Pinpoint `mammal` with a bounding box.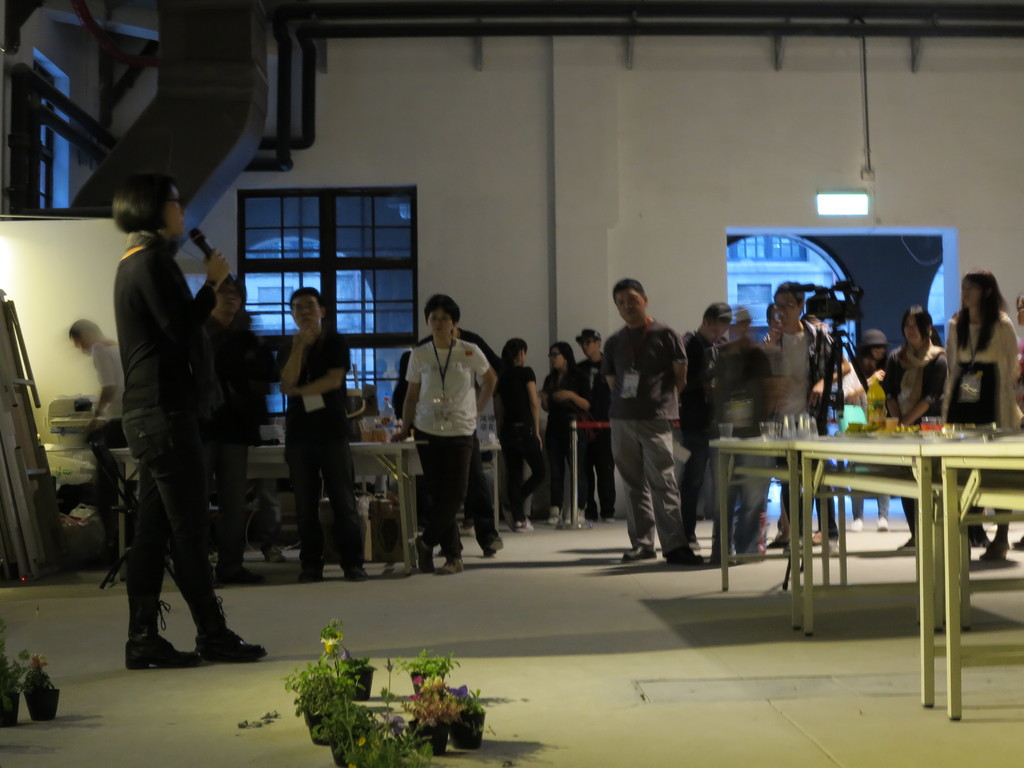
<region>538, 337, 595, 527</region>.
